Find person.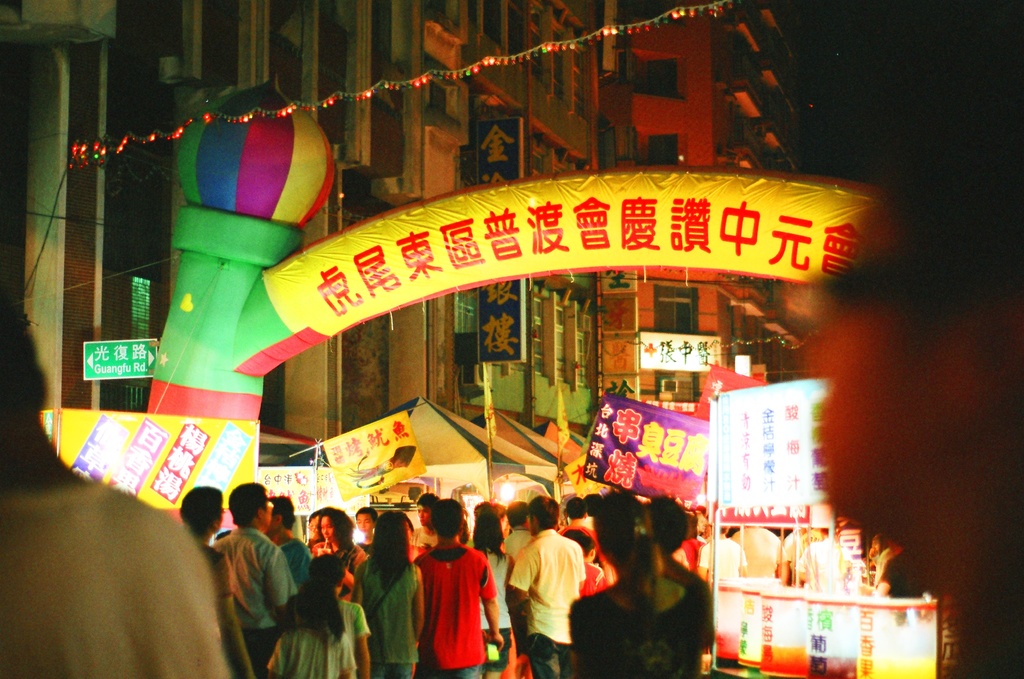
box(811, 252, 1022, 678).
